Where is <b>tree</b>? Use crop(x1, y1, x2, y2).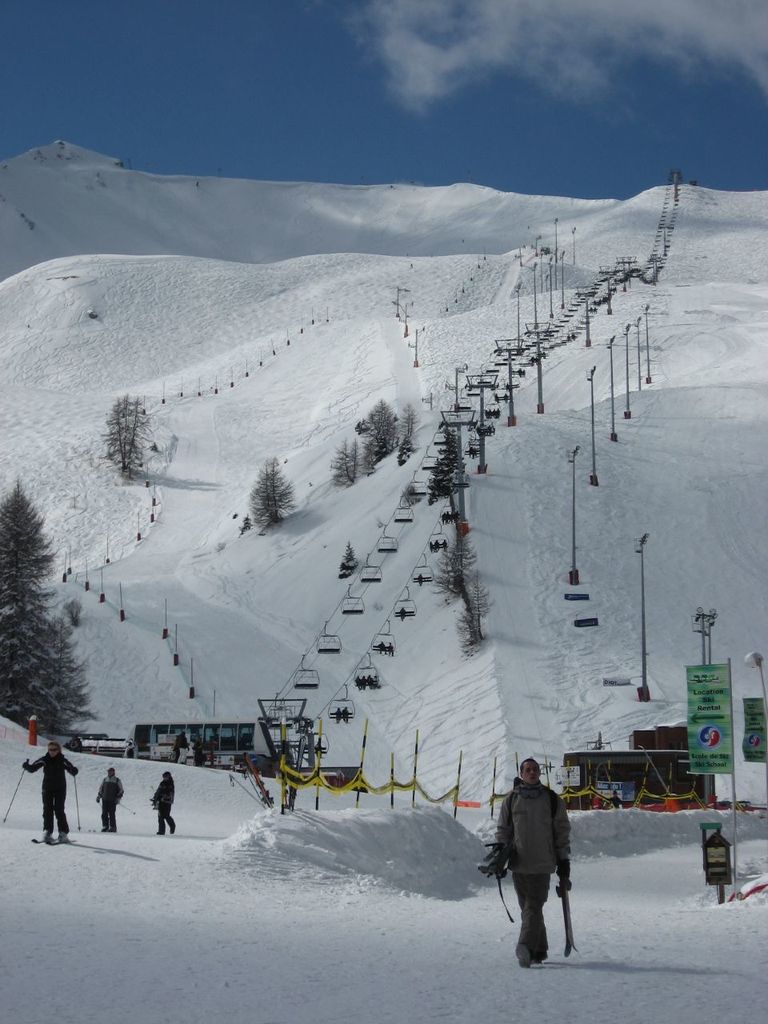
crop(110, 389, 145, 475).
